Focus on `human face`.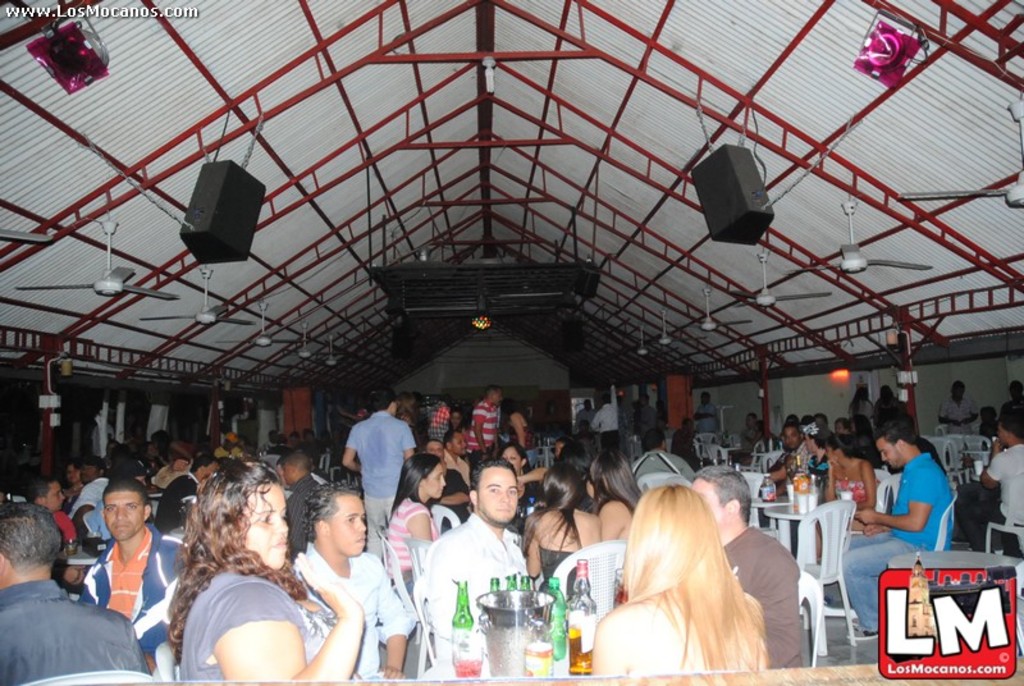
Focused at (left=826, top=448, right=841, bottom=465).
